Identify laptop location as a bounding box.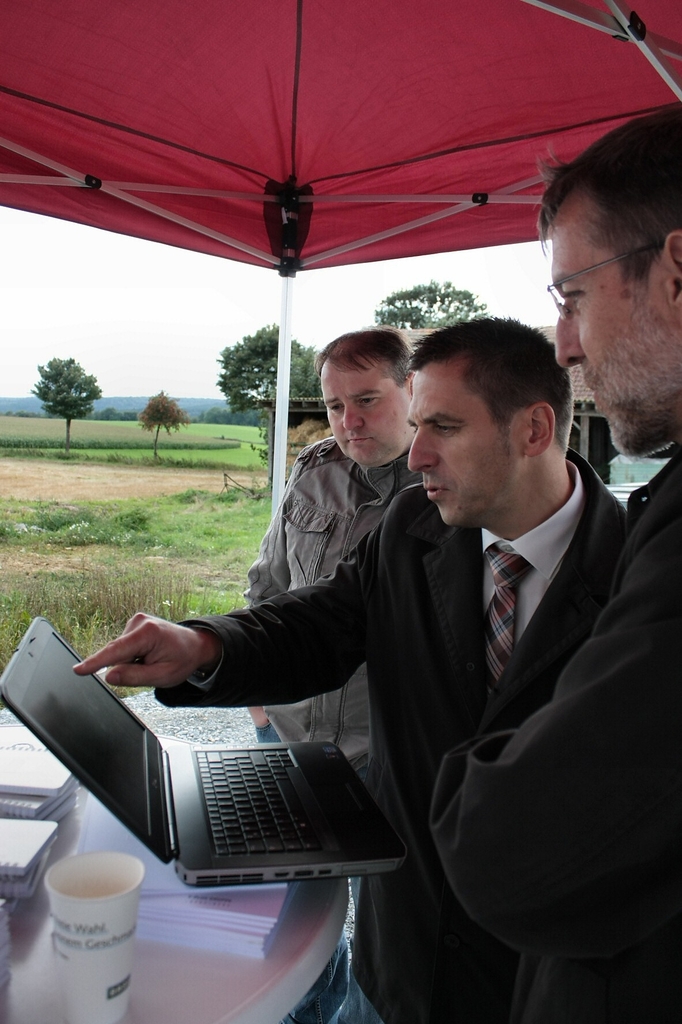
pyautogui.locateOnScreen(14, 631, 438, 924).
